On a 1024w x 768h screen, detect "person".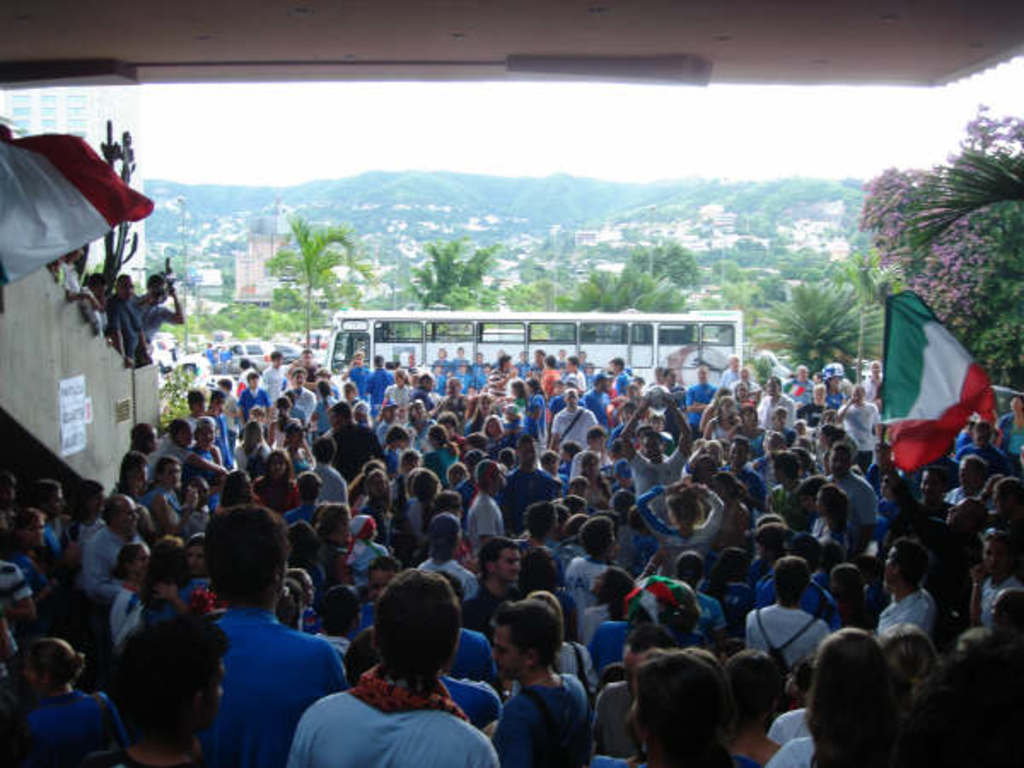
(x1=316, y1=398, x2=386, y2=480).
